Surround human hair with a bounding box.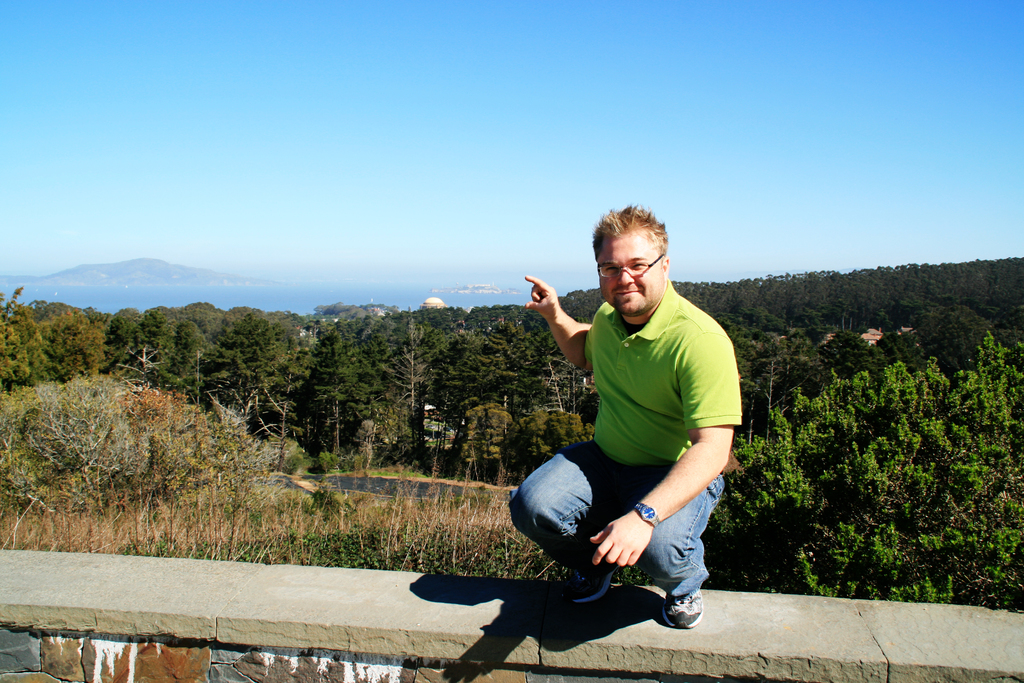
(x1=587, y1=203, x2=674, y2=284).
